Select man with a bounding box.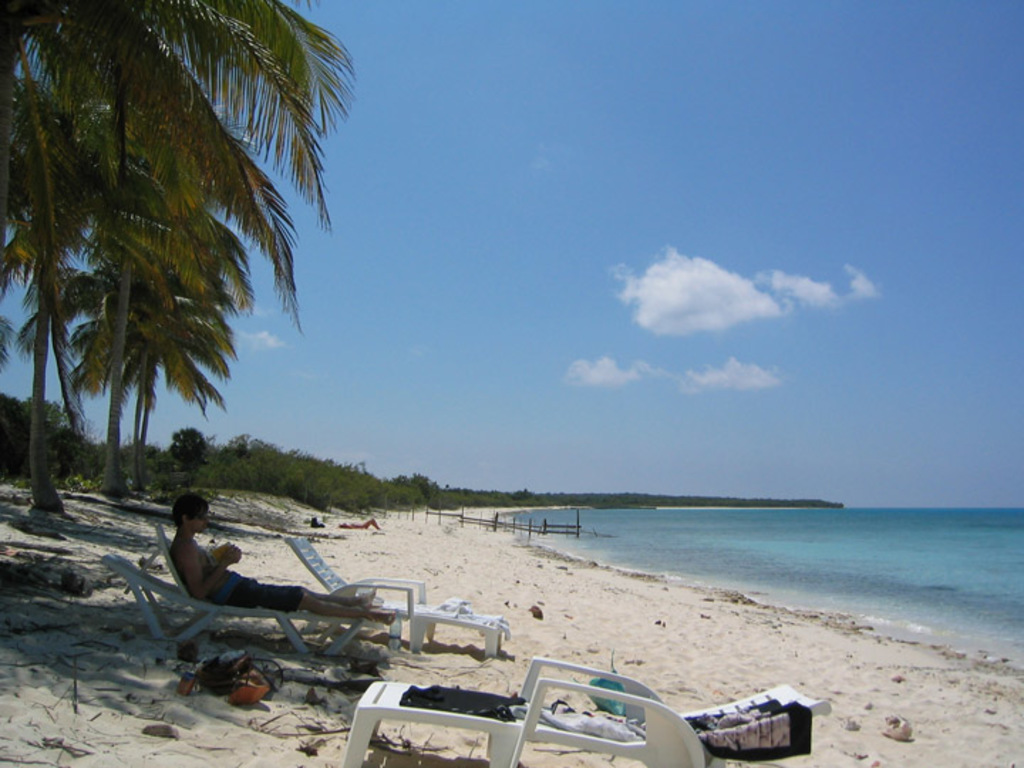
<bbox>174, 495, 398, 623</bbox>.
